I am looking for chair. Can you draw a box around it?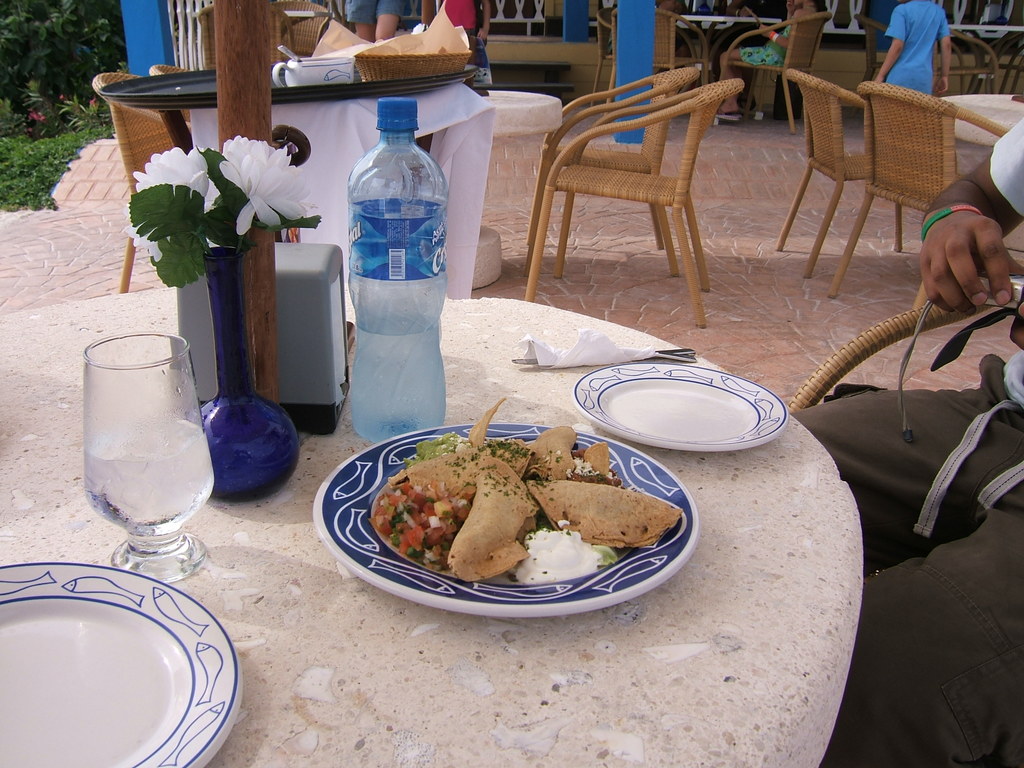
Sure, the bounding box is [left=856, top=19, right=895, bottom=79].
